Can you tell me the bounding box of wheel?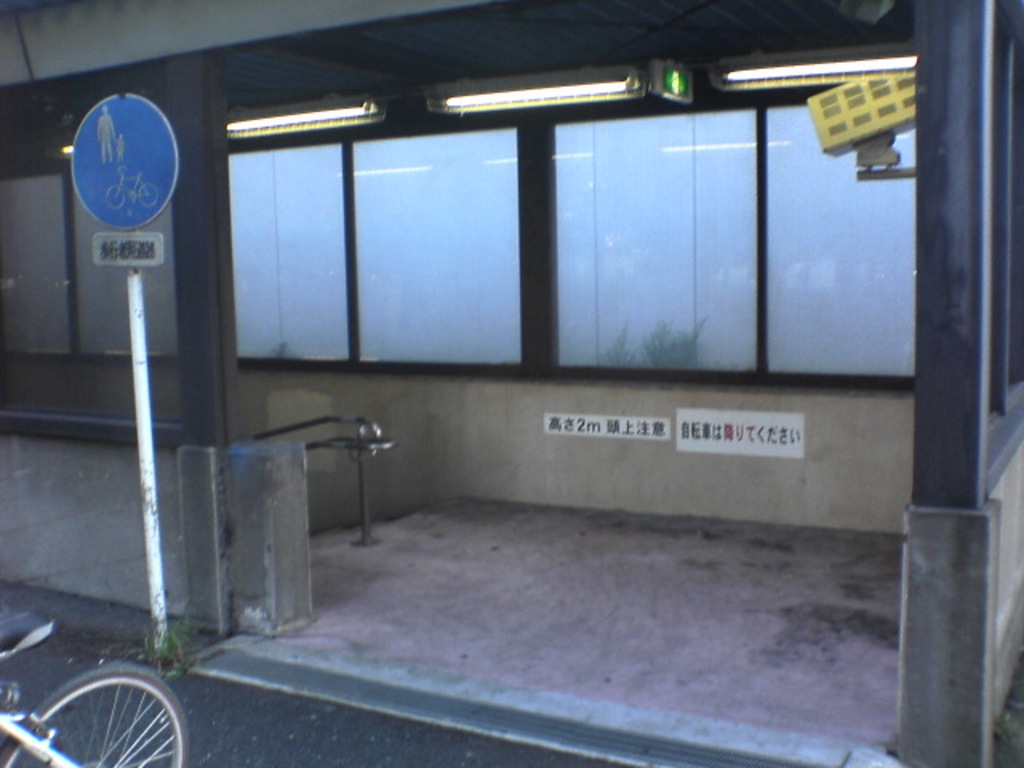
22/651/176/765.
